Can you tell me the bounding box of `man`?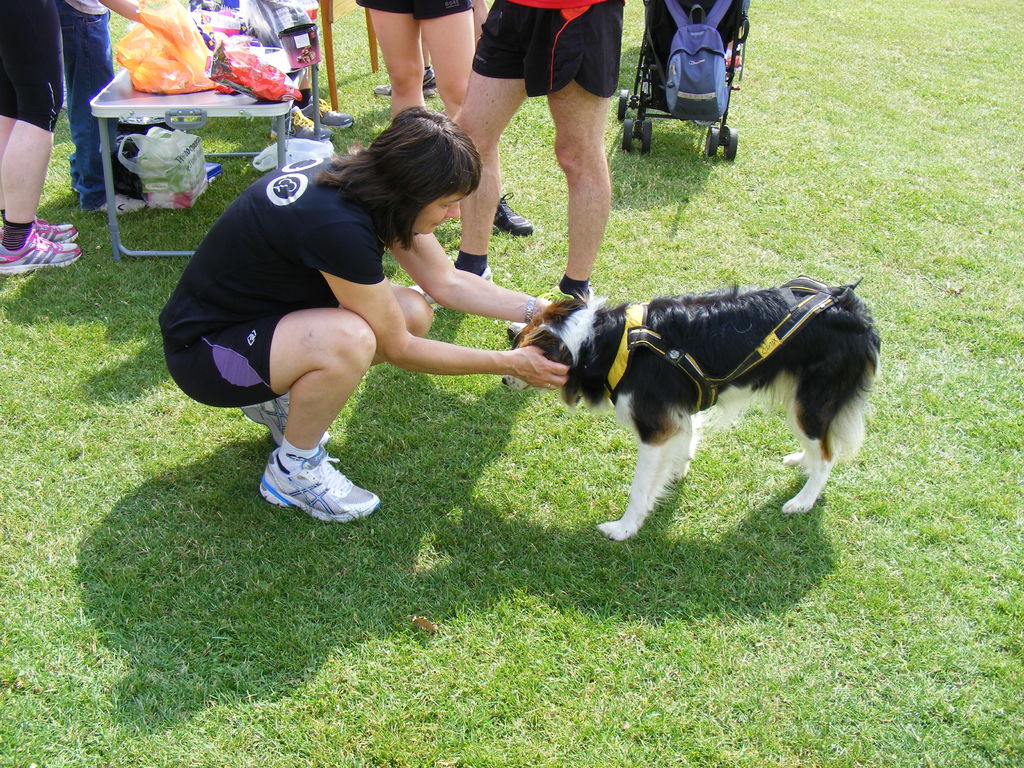
locate(0, 0, 86, 276).
